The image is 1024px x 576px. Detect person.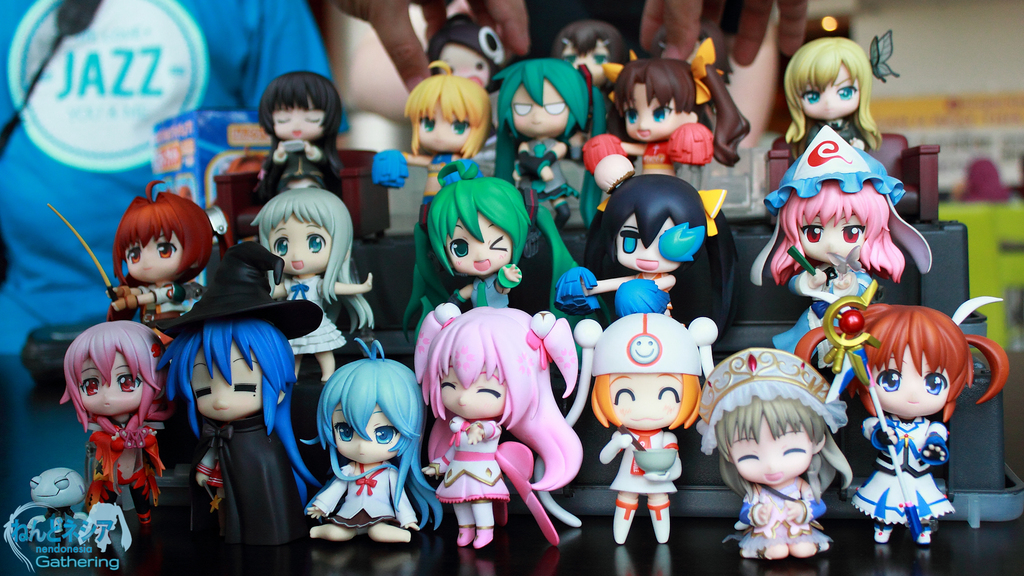
Detection: pyautogui.locateOnScreen(492, 52, 589, 203).
